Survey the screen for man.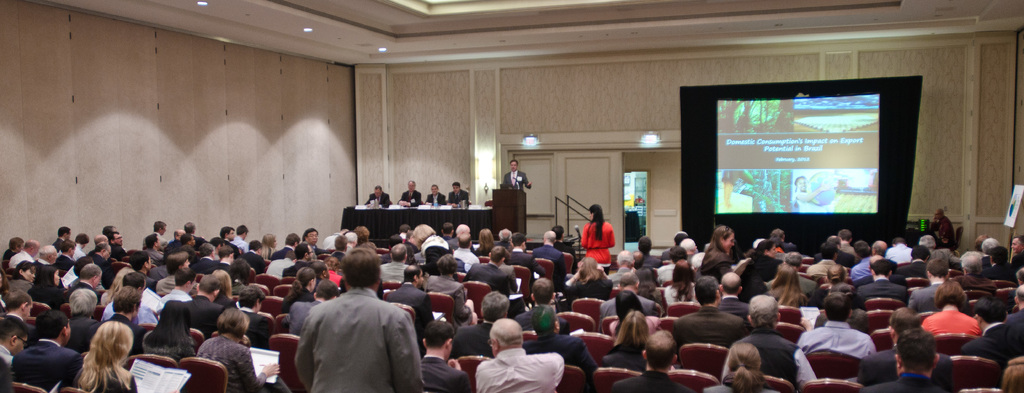
Survey found: 9 309 83 392.
